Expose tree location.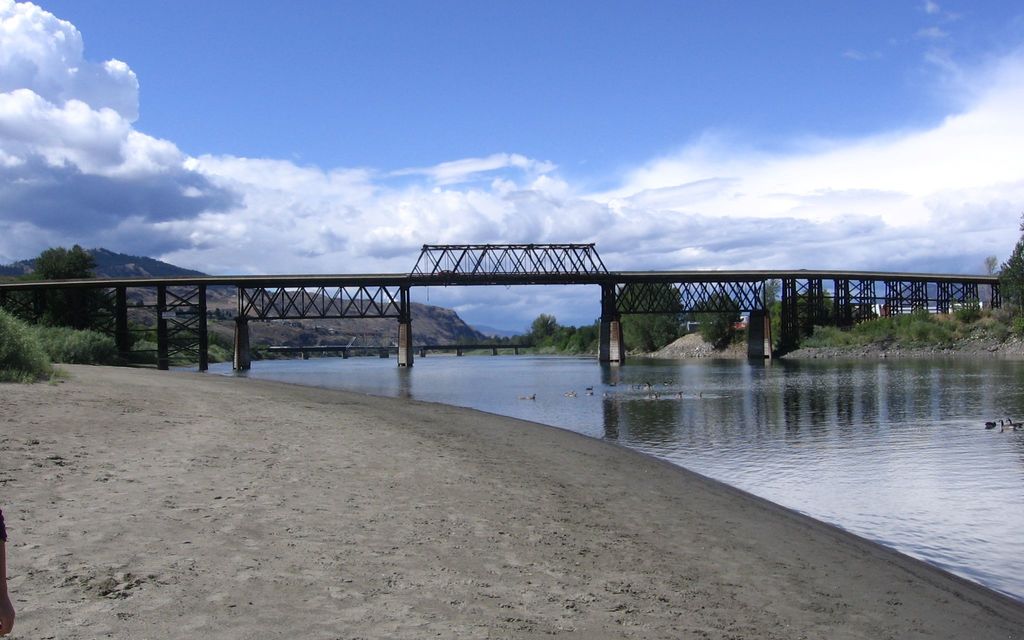
Exposed at [x1=981, y1=251, x2=1000, y2=313].
